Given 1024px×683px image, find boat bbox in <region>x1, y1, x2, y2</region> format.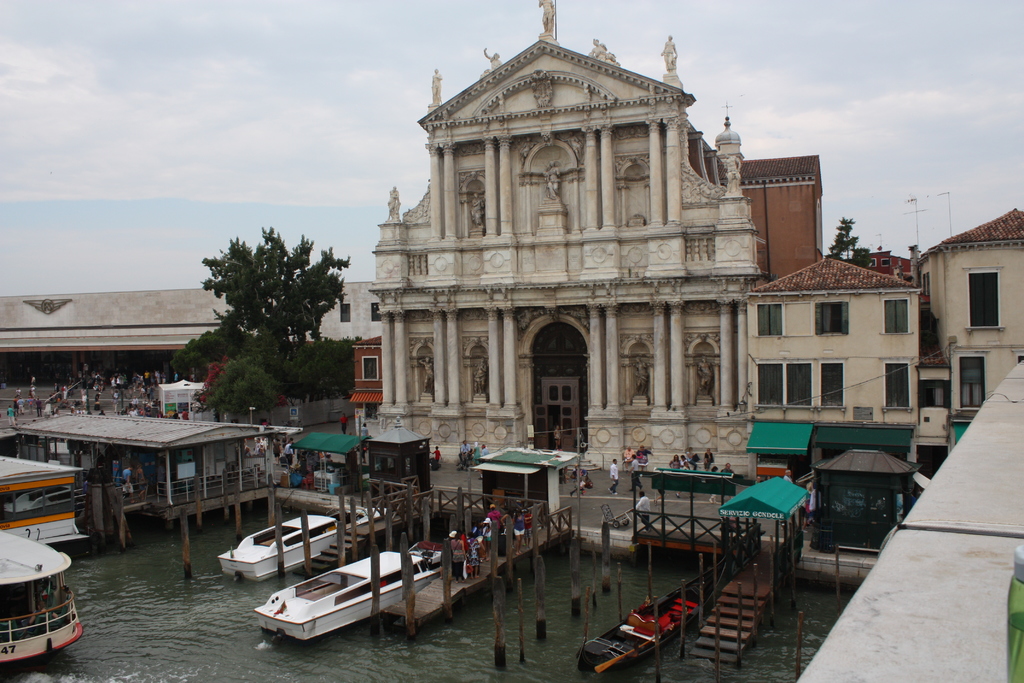
<region>216, 504, 387, 585</region>.
